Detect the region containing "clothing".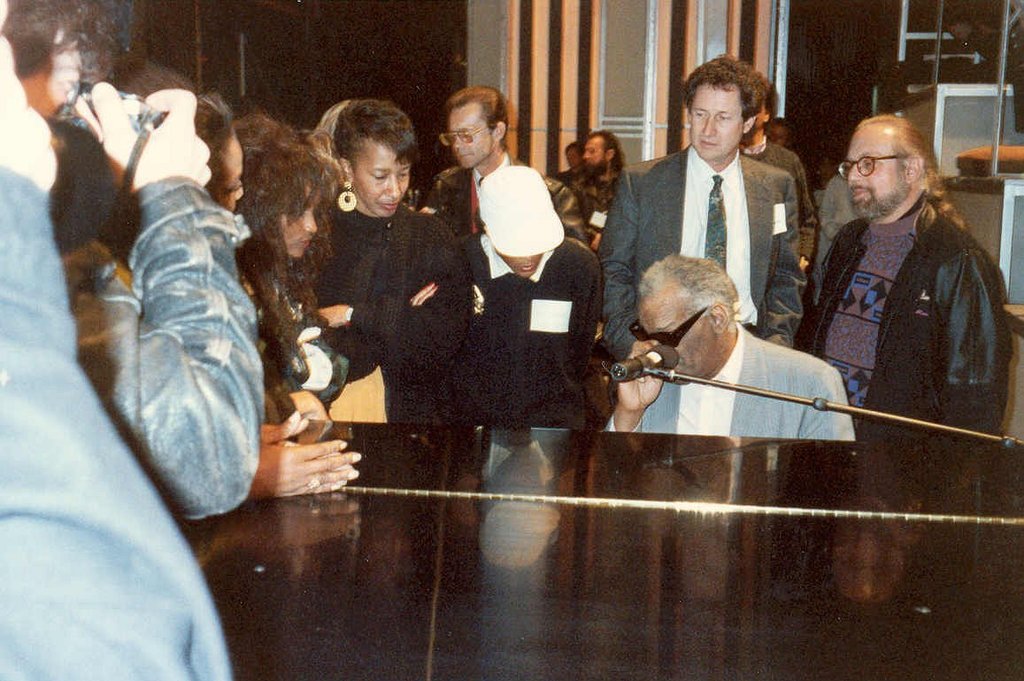
{"left": 600, "top": 318, "right": 859, "bottom": 440}.
